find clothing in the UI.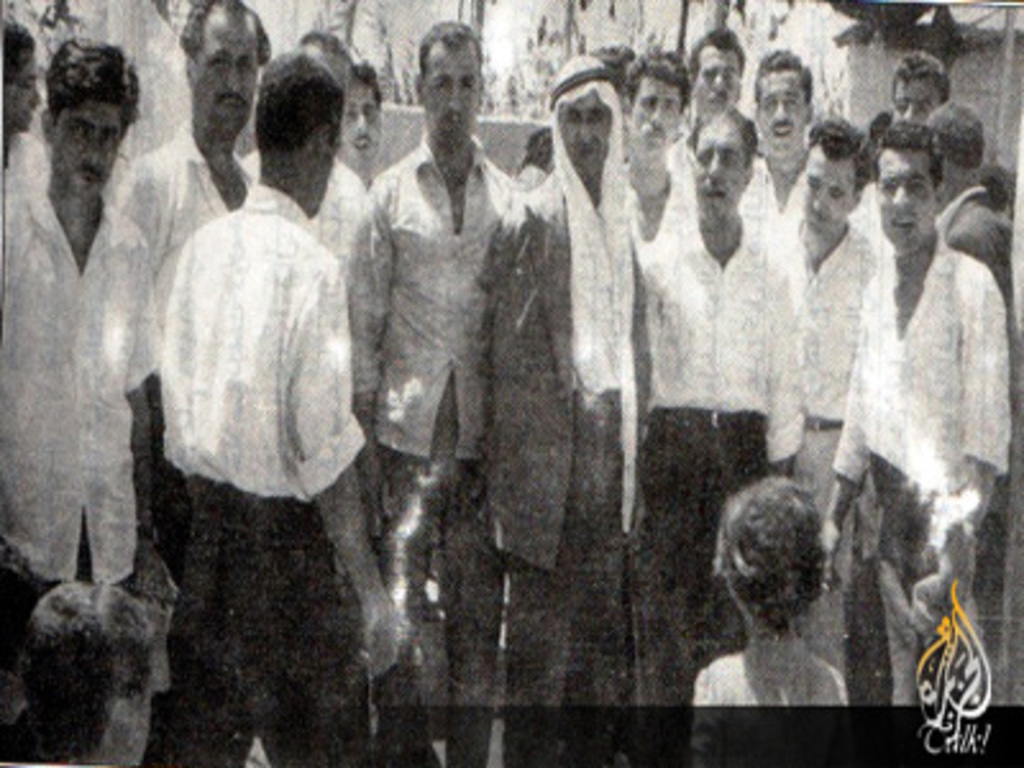
UI element at 755,212,881,668.
